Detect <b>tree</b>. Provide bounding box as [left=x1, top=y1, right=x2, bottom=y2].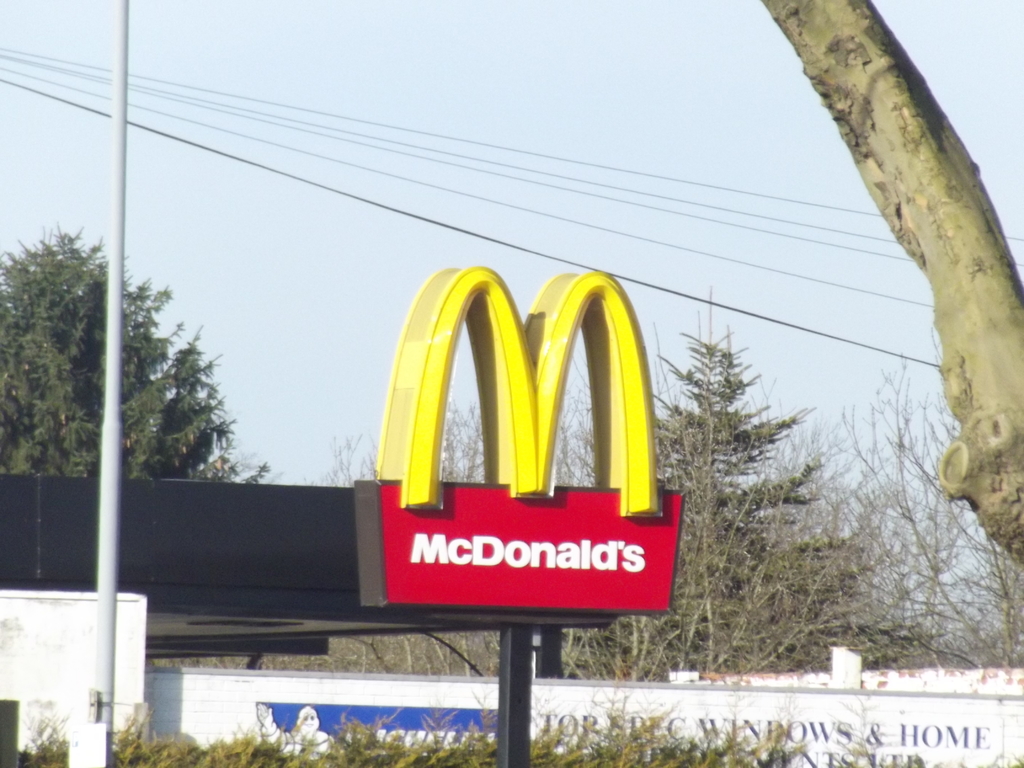
[left=758, top=0, right=1023, bottom=574].
